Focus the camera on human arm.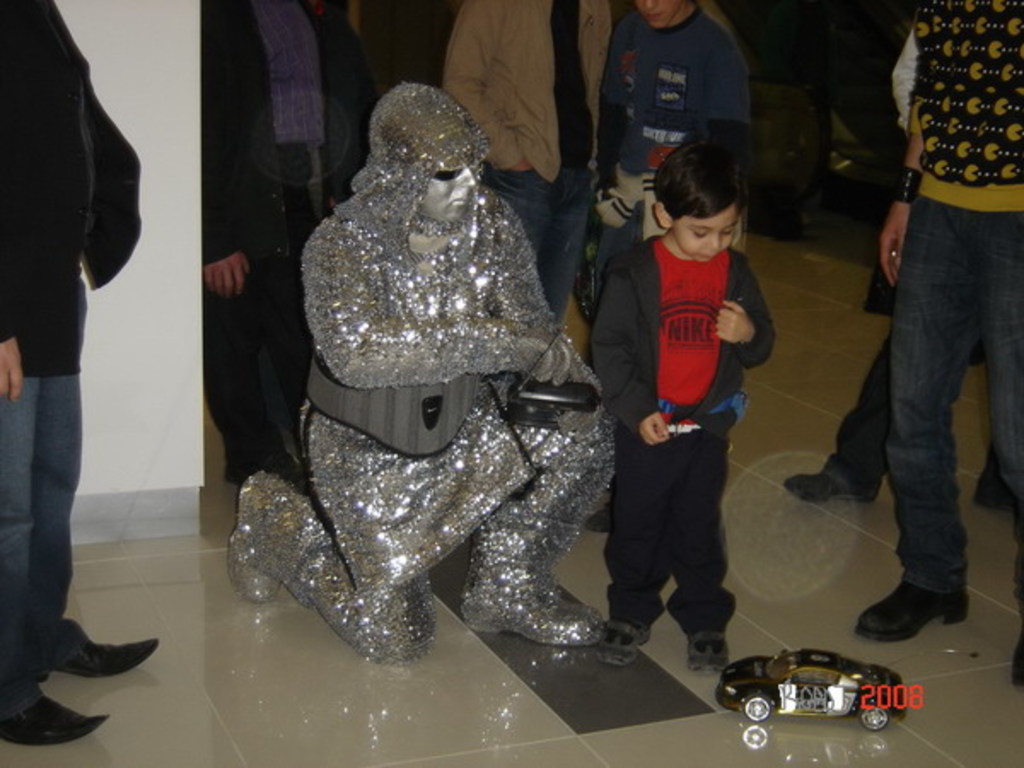
Focus region: rect(691, 32, 751, 244).
